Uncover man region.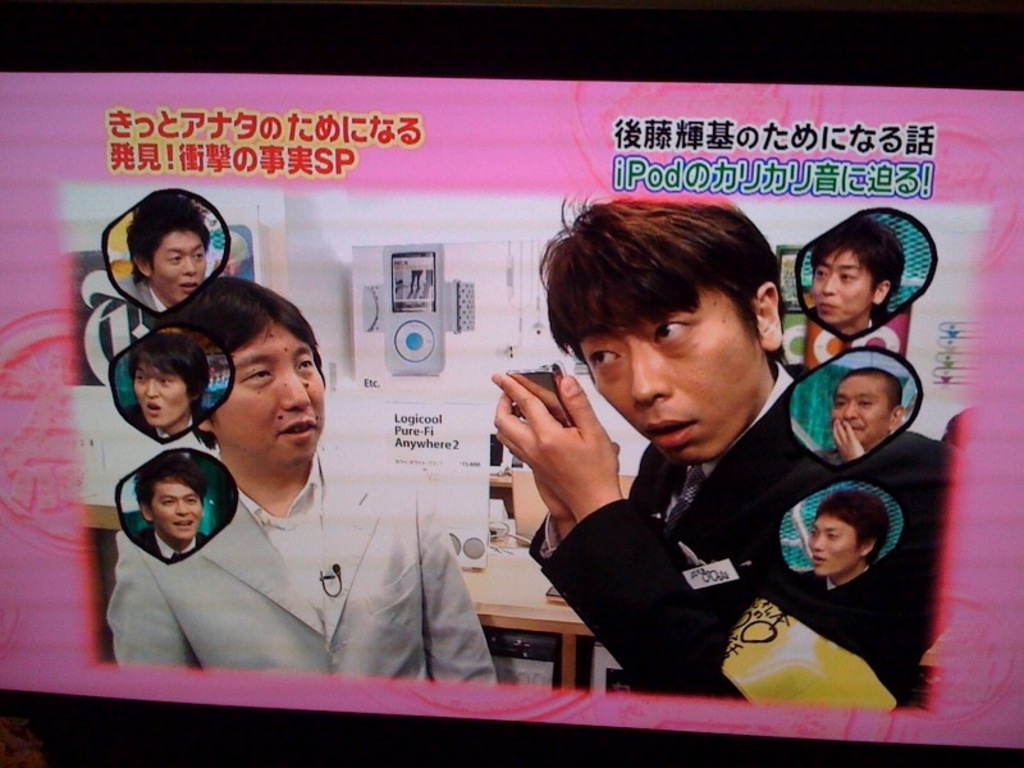
Uncovered: crop(530, 223, 876, 719).
